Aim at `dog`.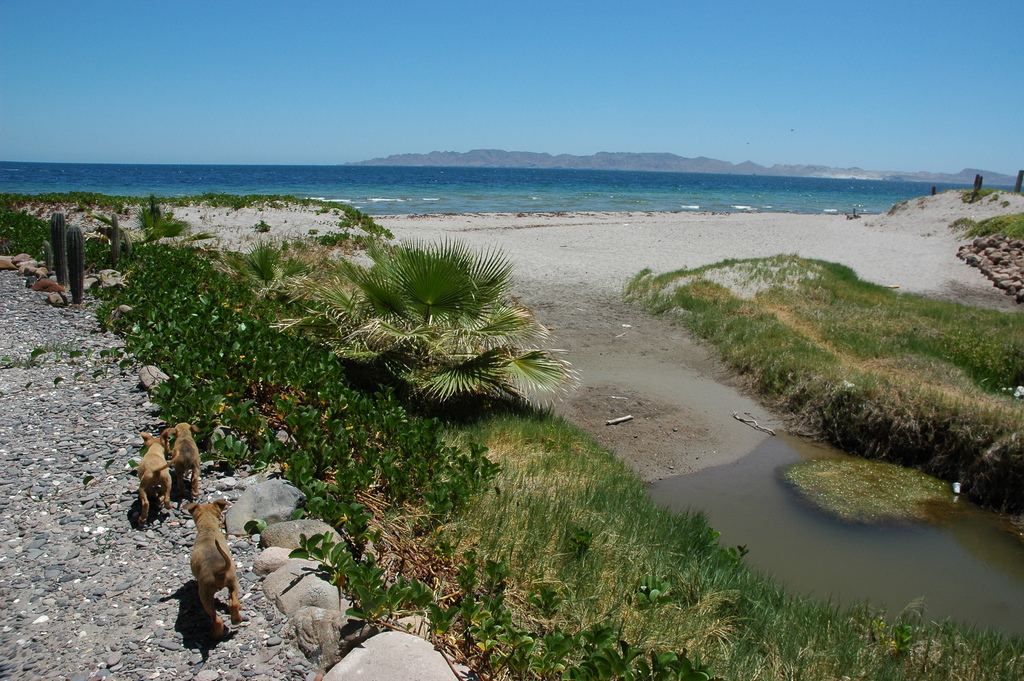
Aimed at [left=138, top=429, right=172, bottom=527].
